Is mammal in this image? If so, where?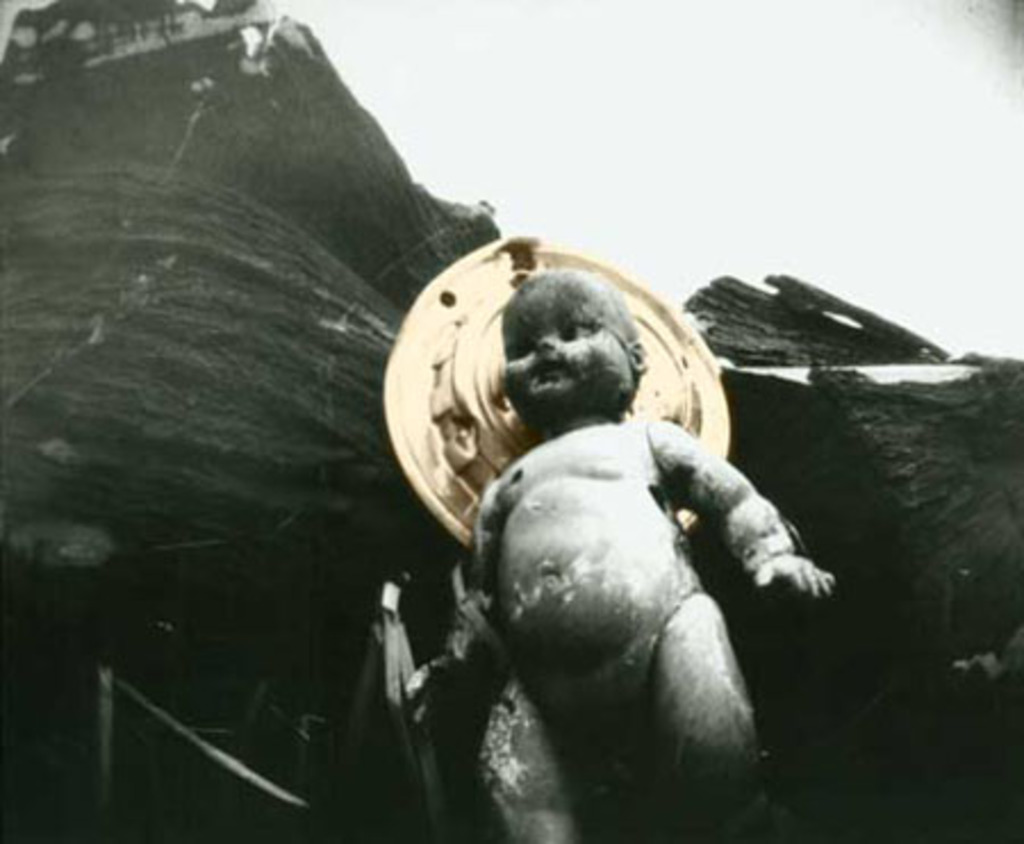
Yes, at {"x1": 344, "y1": 230, "x2": 869, "y2": 835}.
